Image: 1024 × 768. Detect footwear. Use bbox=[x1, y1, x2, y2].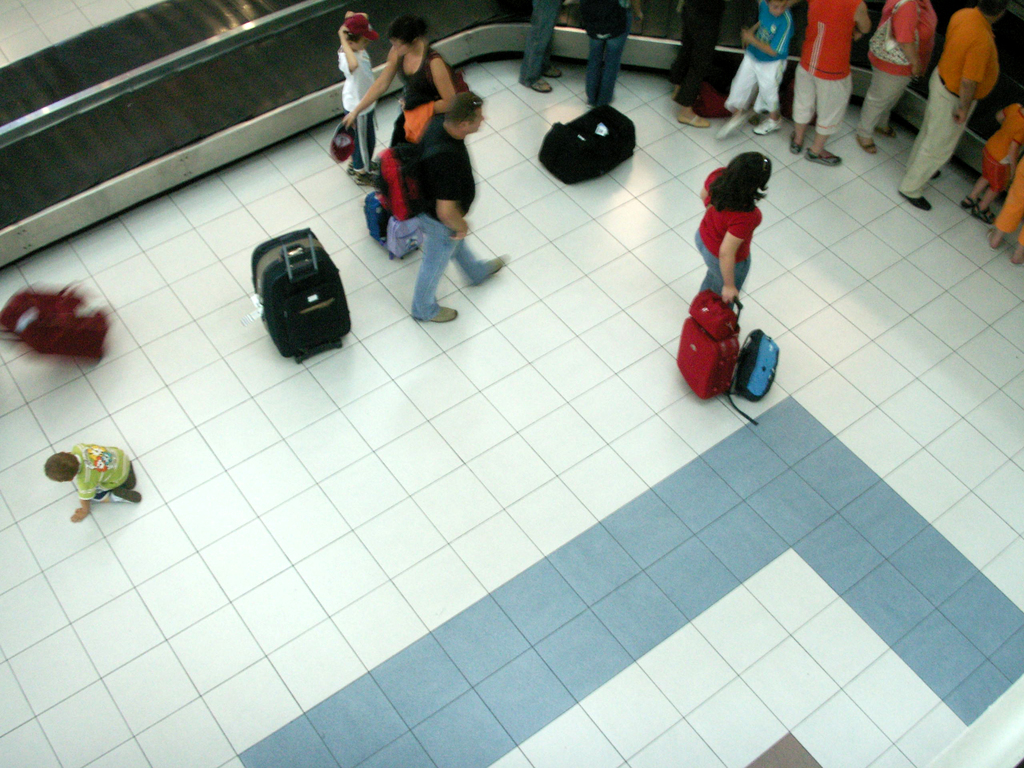
bbox=[527, 77, 555, 93].
